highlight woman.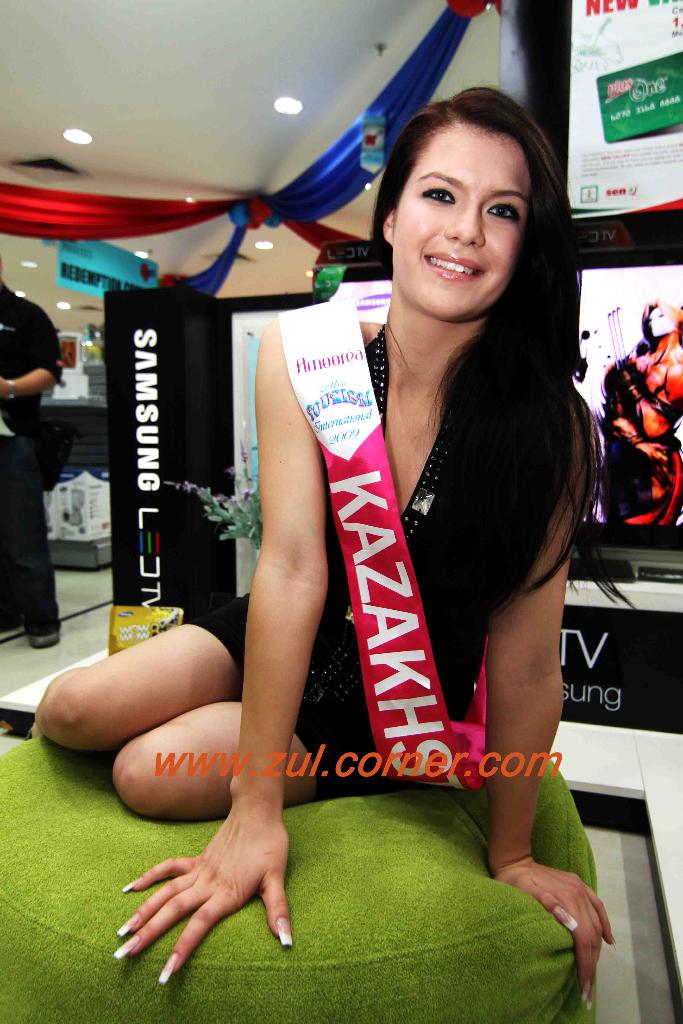
Highlighted region: box=[30, 82, 630, 1016].
